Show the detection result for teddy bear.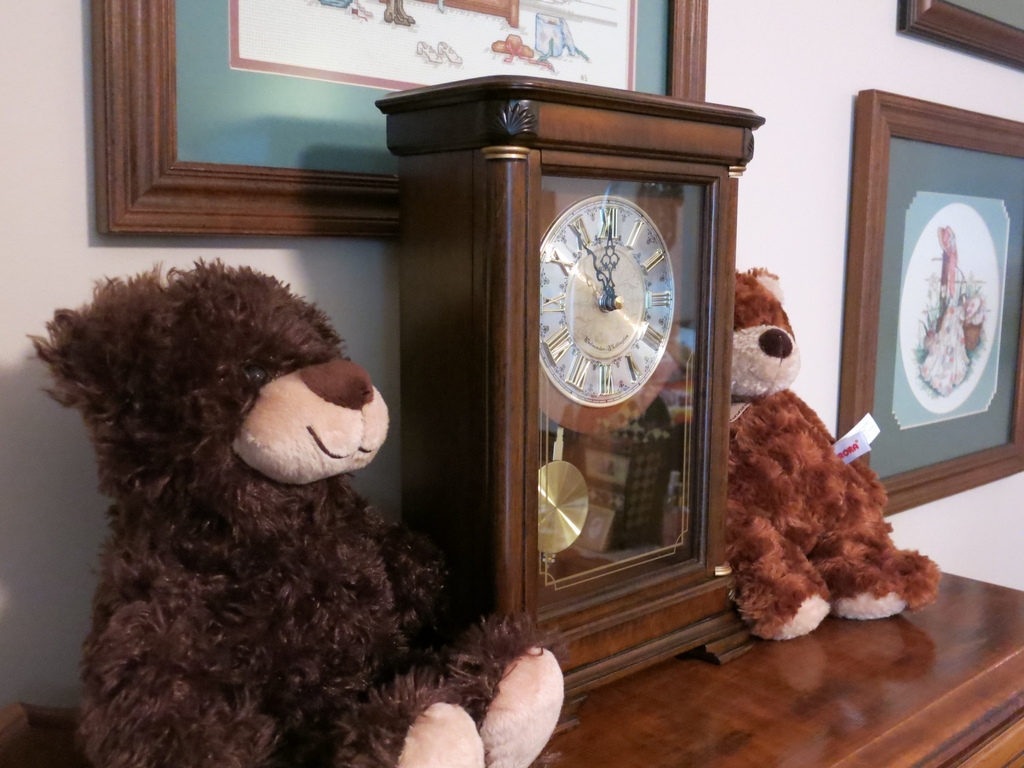
BBox(24, 252, 566, 767).
